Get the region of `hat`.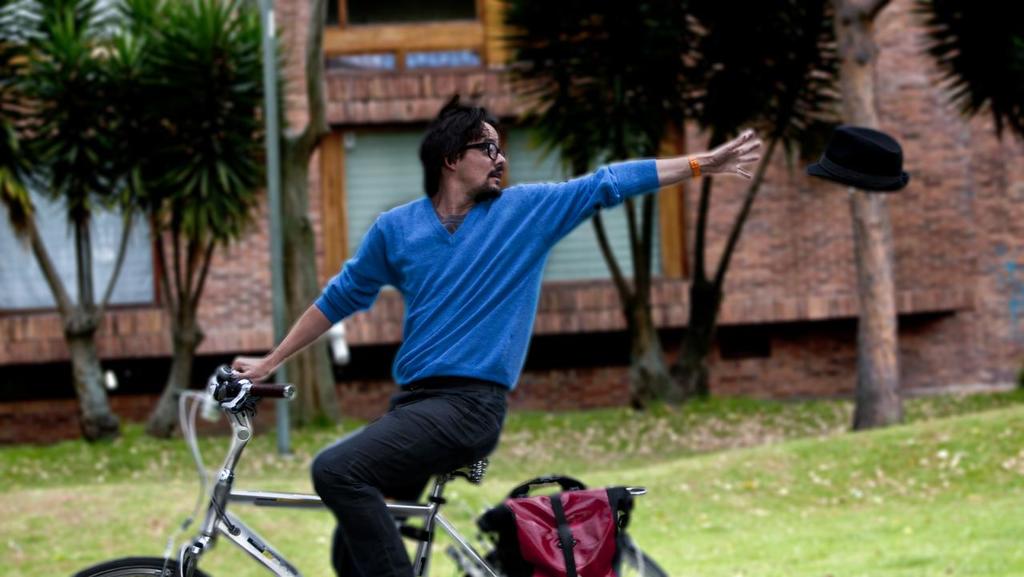
(left=786, top=111, right=909, bottom=194).
